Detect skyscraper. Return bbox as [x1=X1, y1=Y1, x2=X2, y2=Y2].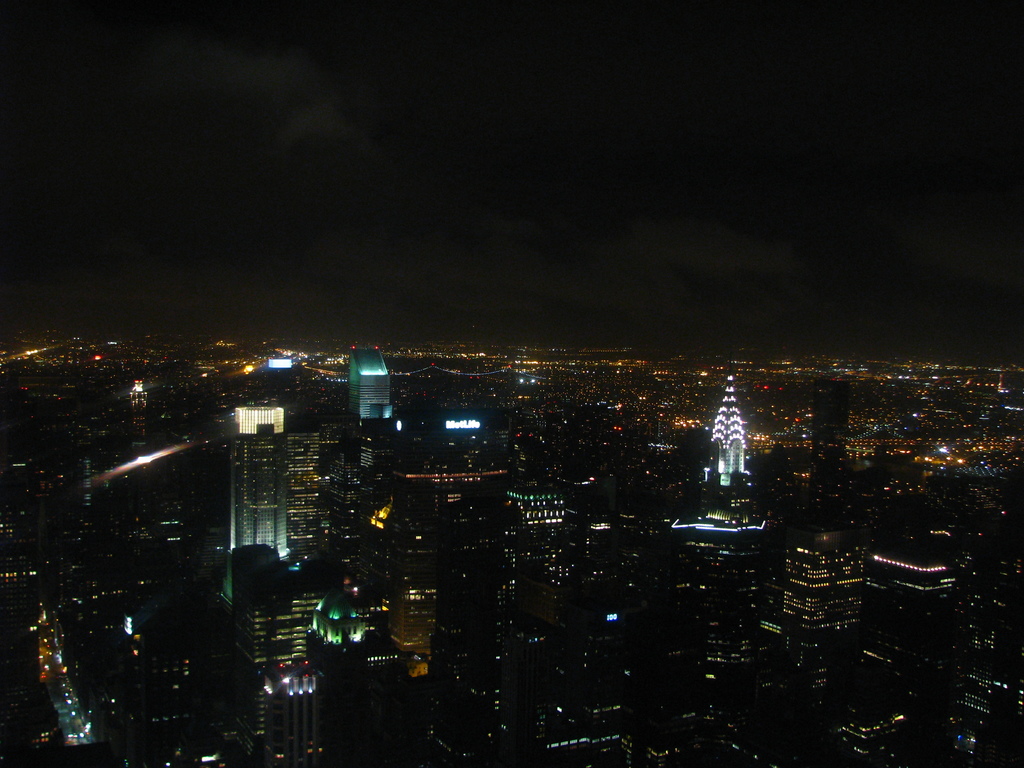
[x1=347, y1=349, x2=391, y2=426].
